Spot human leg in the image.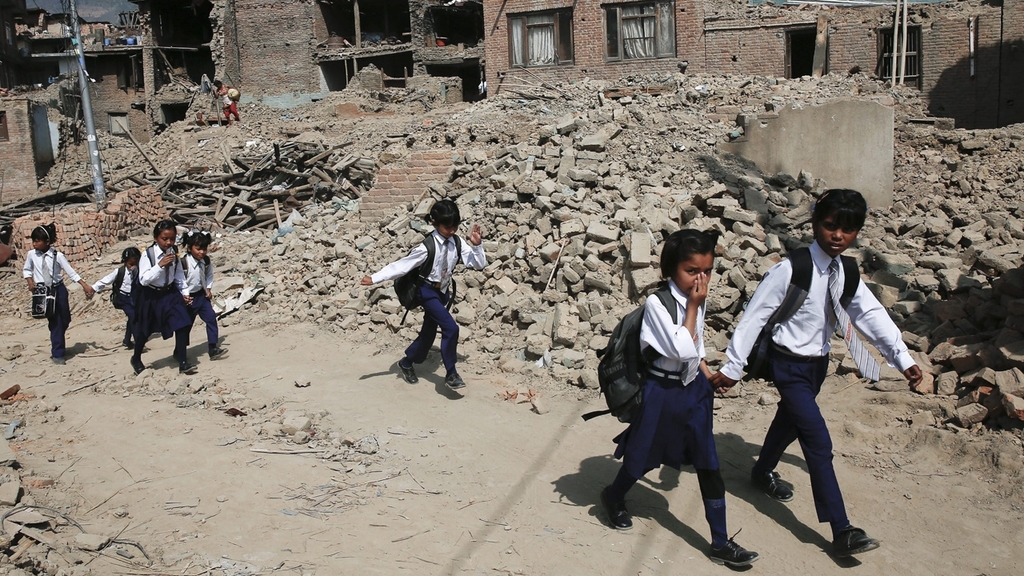
human leg found at <bbox>766, 343, 856, 547</bbox>.
